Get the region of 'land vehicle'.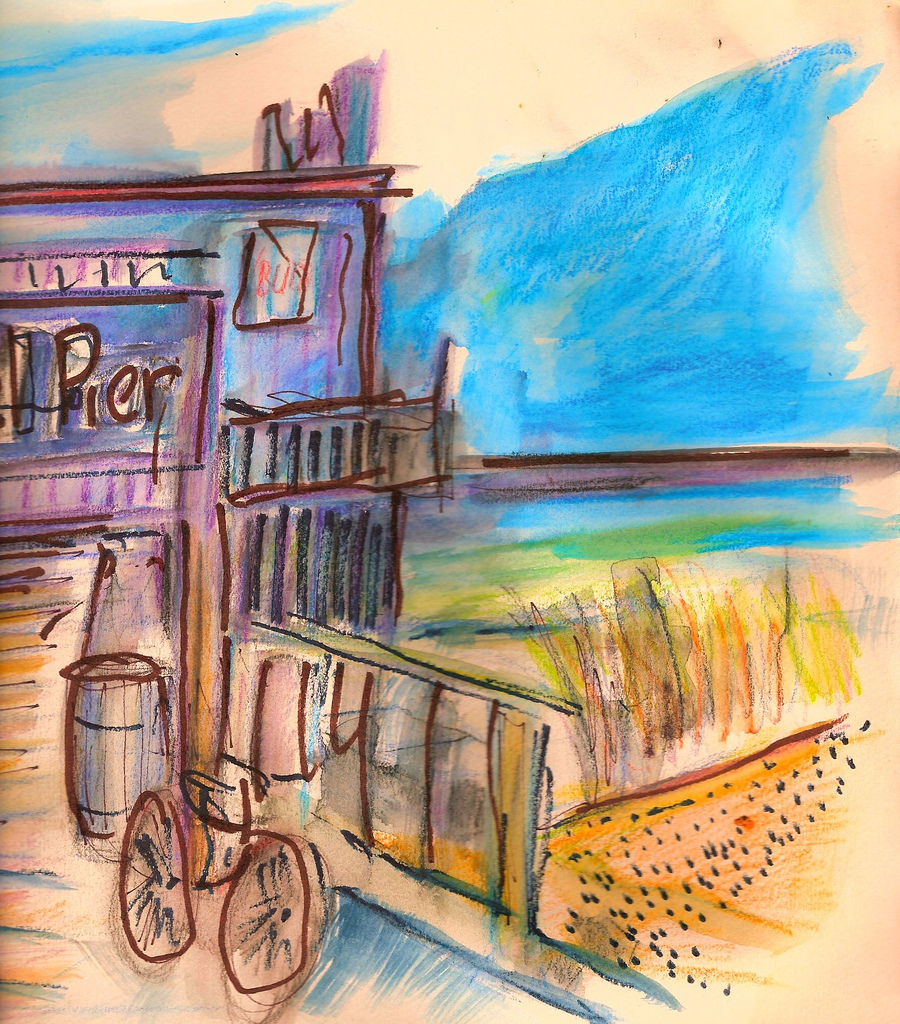
l=81, t=728, r=341, b=994.
